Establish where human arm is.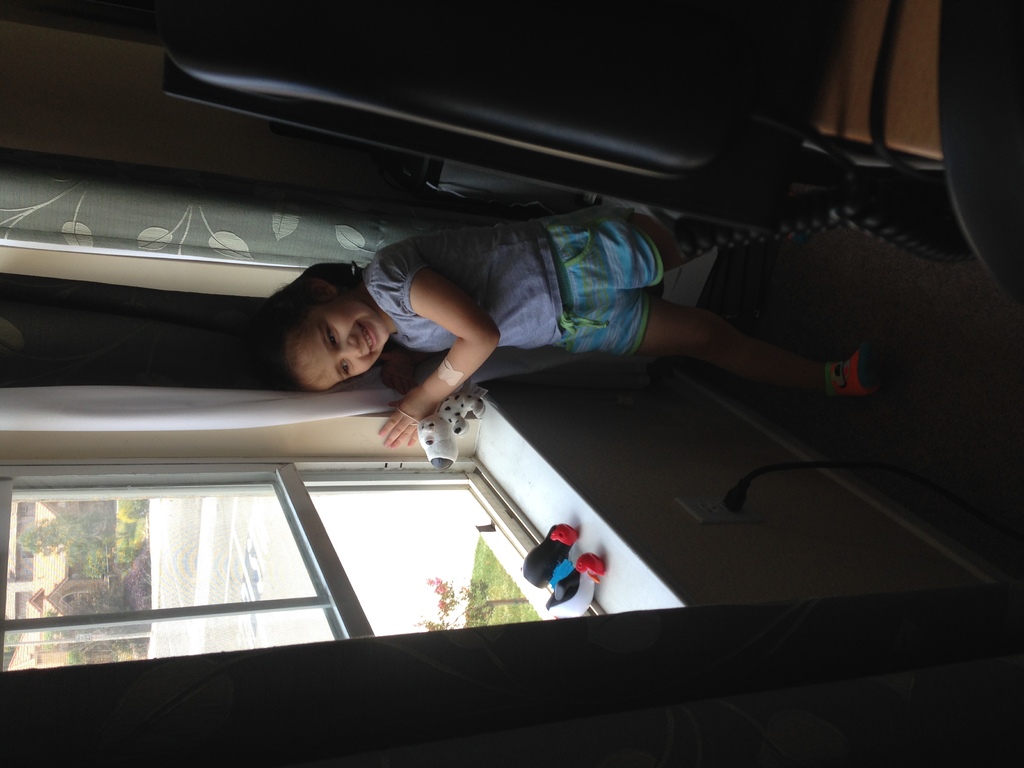
Established at locate(374, 250, 511, 451).
